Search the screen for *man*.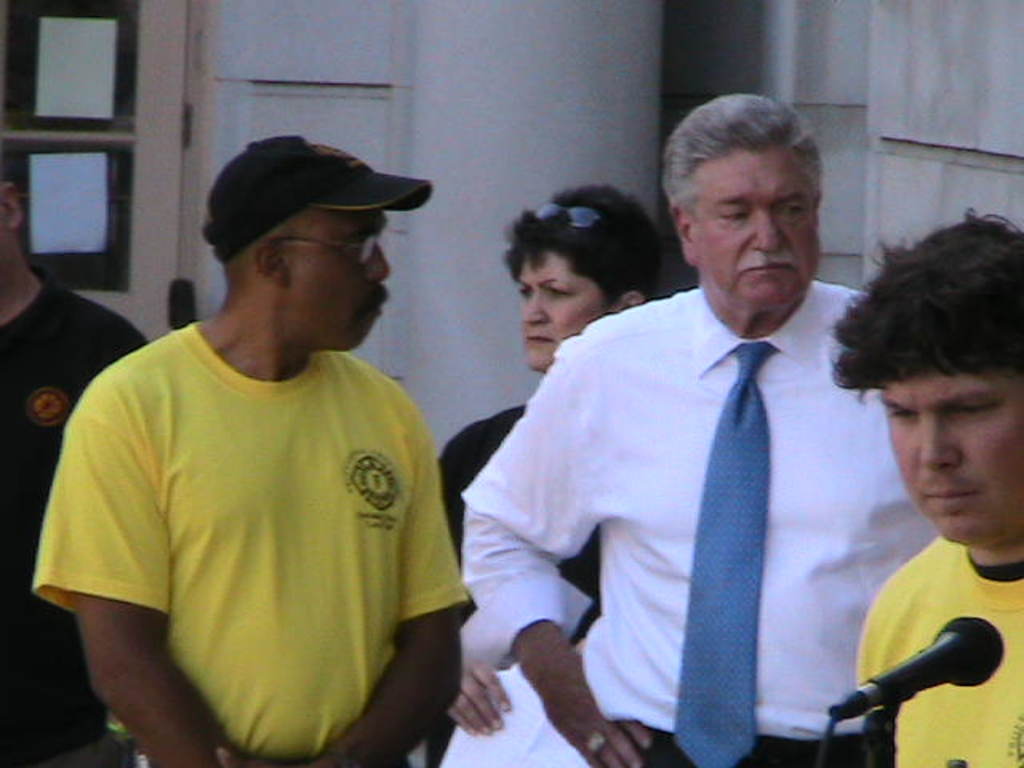
Found at select_region(0, 162, 146, 766).
